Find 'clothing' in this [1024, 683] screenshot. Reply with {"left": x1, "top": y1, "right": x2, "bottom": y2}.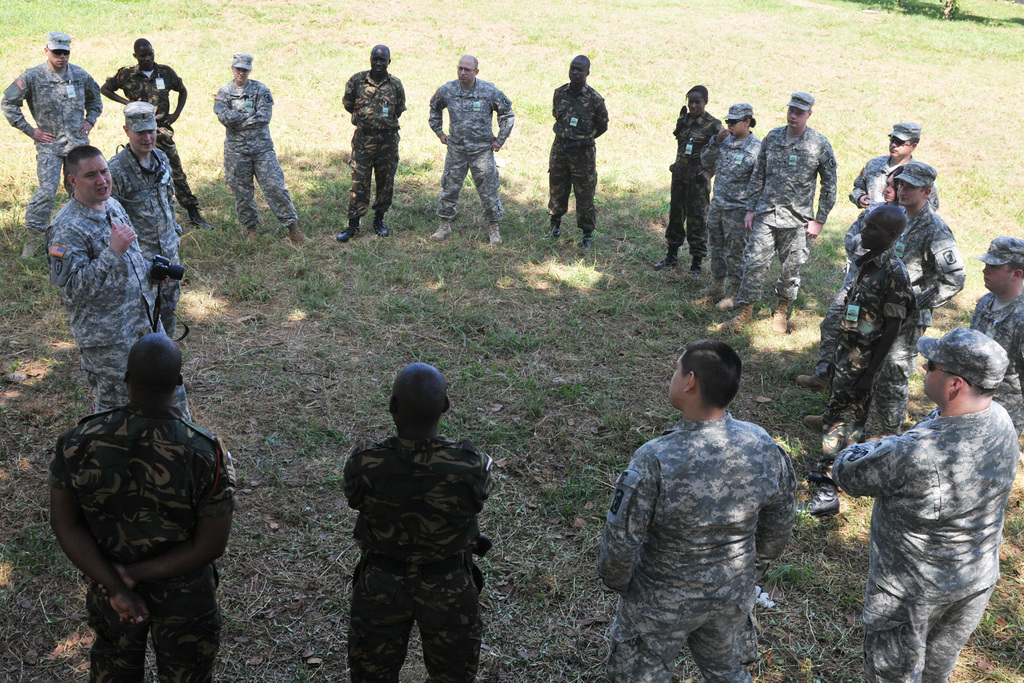
{"left": 104, "top": 140, "right": 180, "bottom": 332}.
